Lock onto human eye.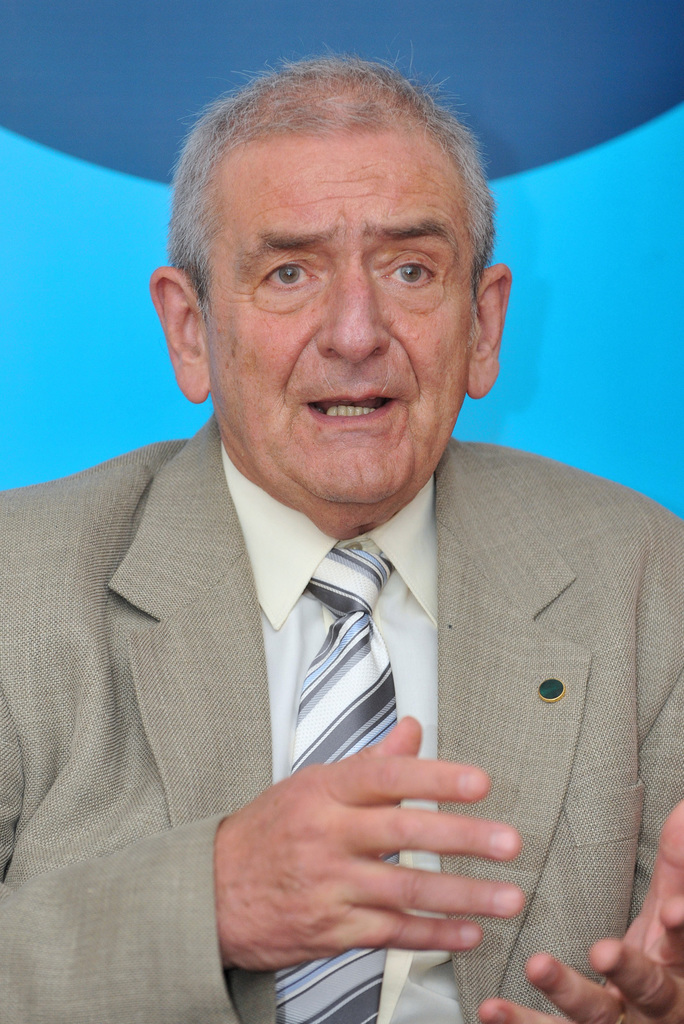
Locked: box=[376, 248, 437, 290].
